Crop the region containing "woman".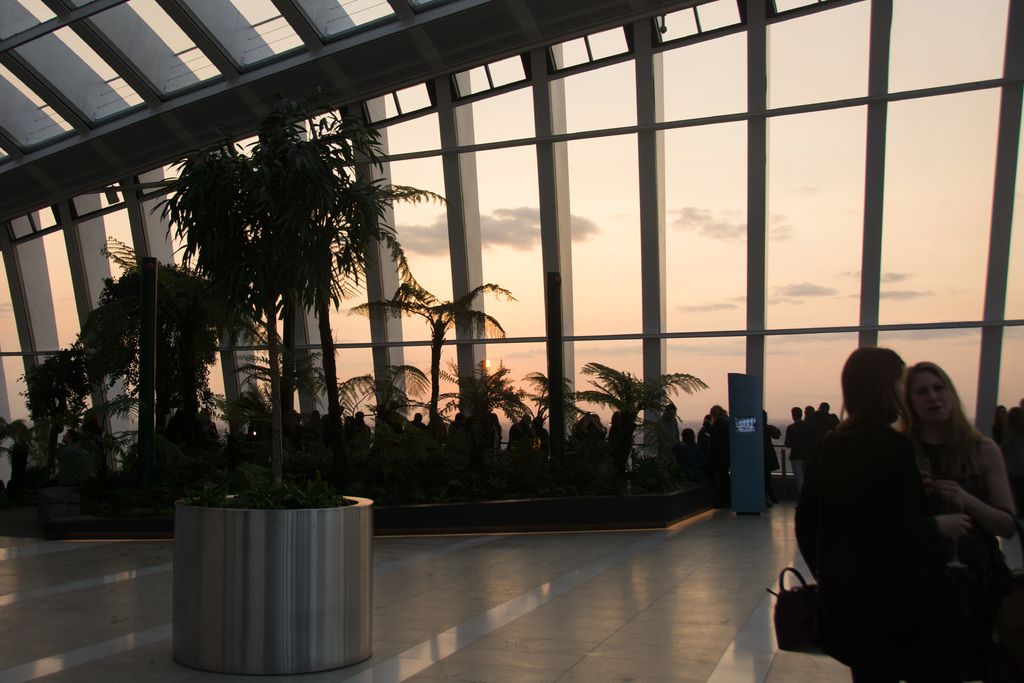
Crop region: locate(898, 361, 1018, 582).
